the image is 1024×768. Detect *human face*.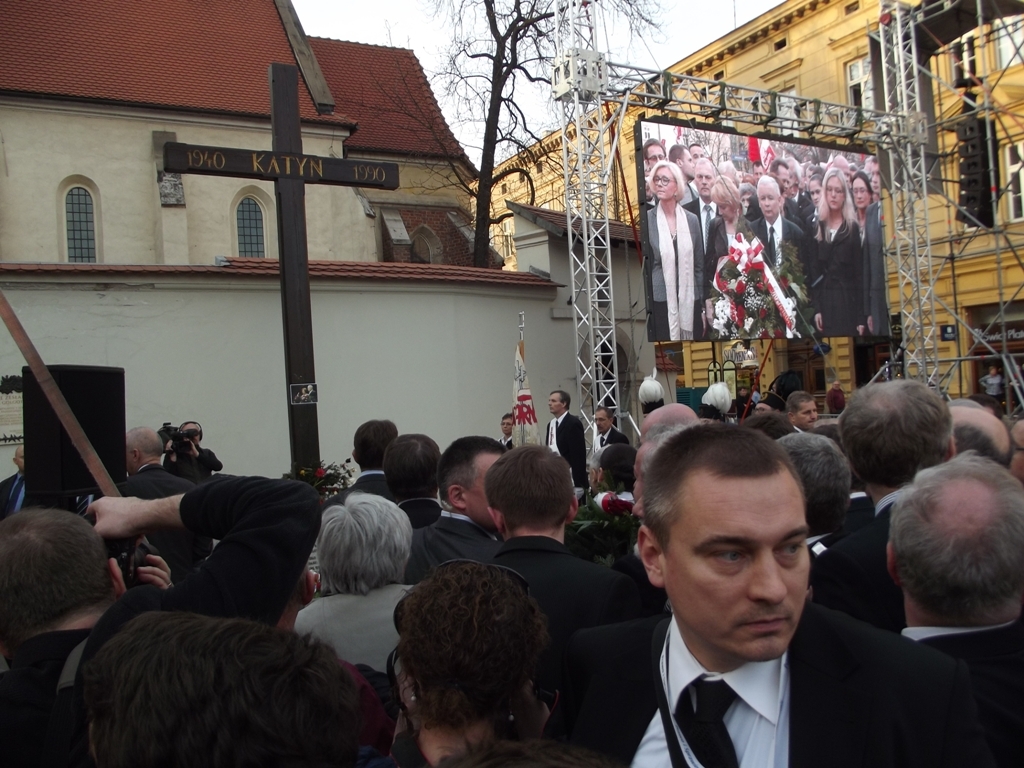
Detection: 713 194 736 222.
